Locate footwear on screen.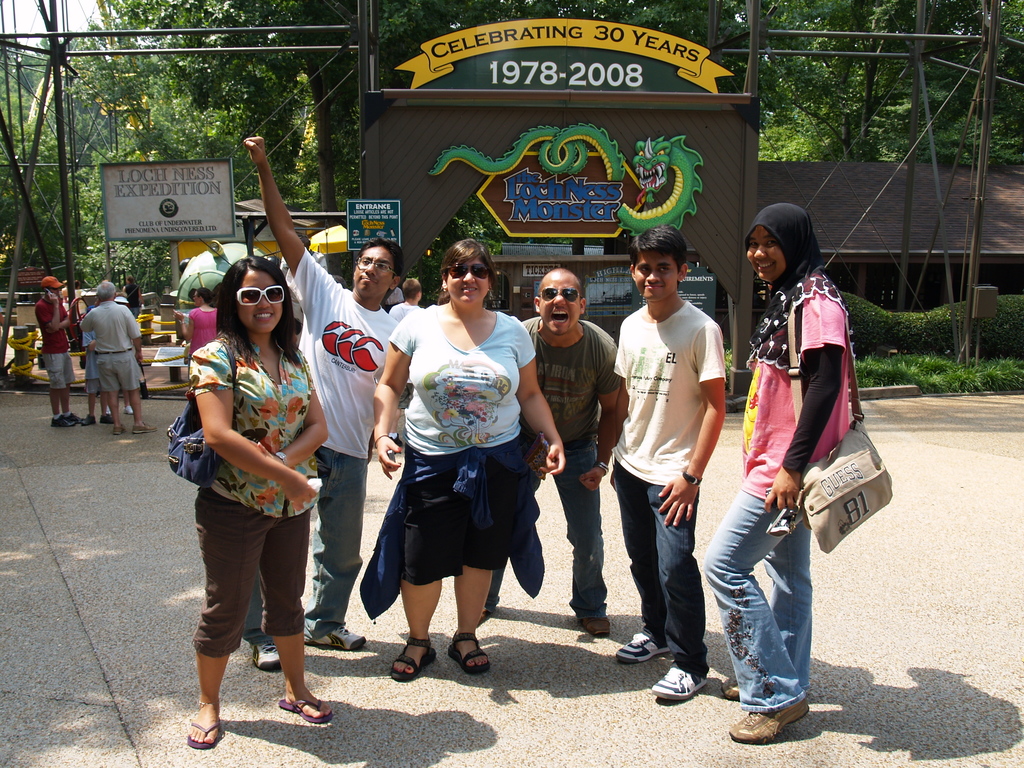
On screen at pyautogui.locateOnScreen(303, 613, 371, 654).
